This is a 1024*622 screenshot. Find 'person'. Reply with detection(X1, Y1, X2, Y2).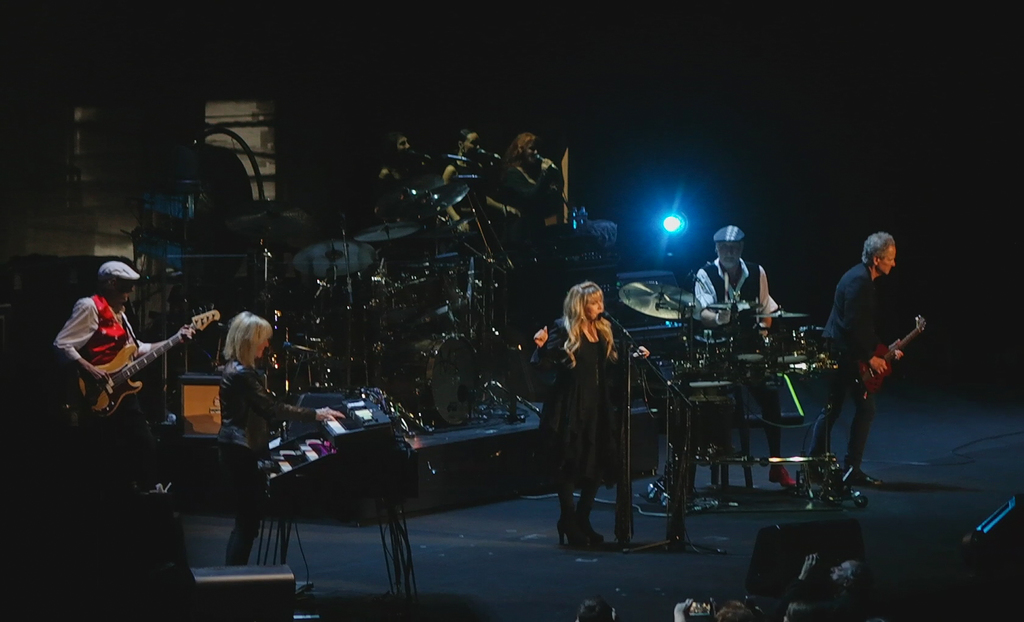
detection(216, 310, 326, 435).
